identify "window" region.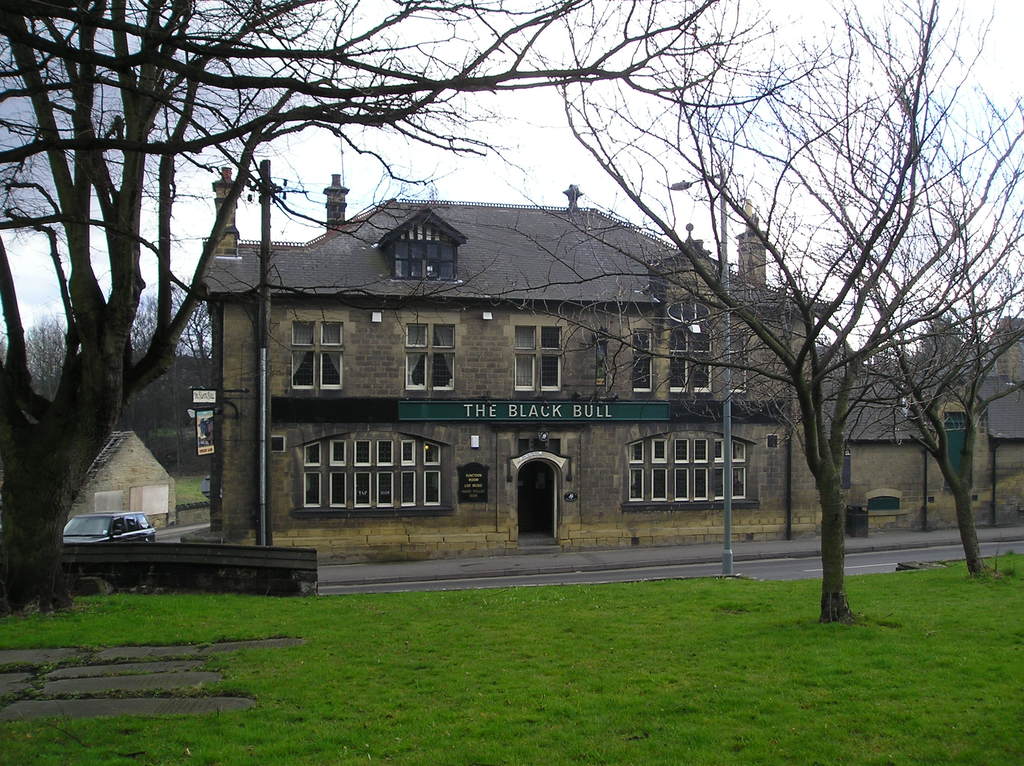
Region: <box>404,320,428,345</box>.
